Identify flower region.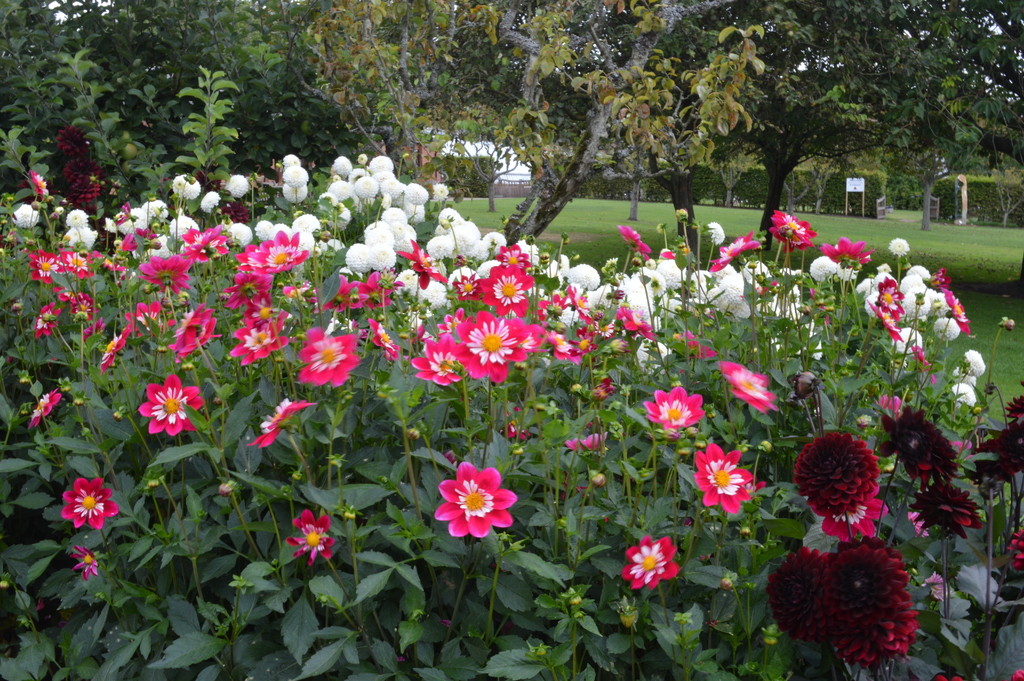
Region: (x1=956, y1=561, x2=1004, y2=615).
